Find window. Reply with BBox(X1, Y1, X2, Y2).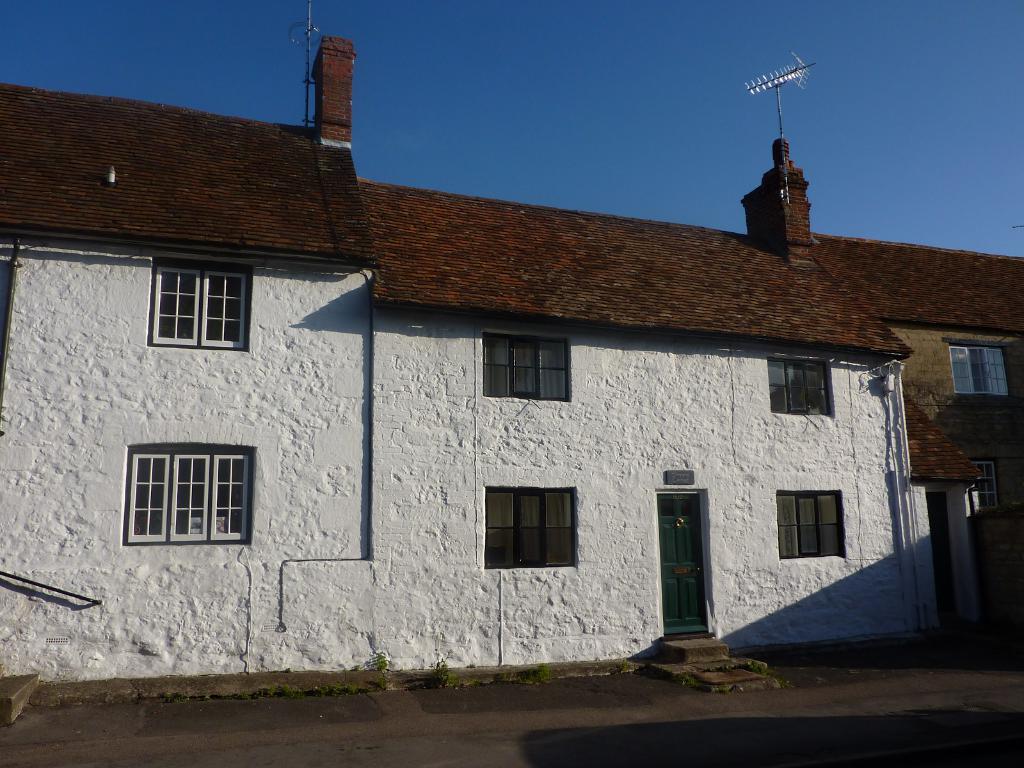
BBox(942, 336, 1021, 397).
